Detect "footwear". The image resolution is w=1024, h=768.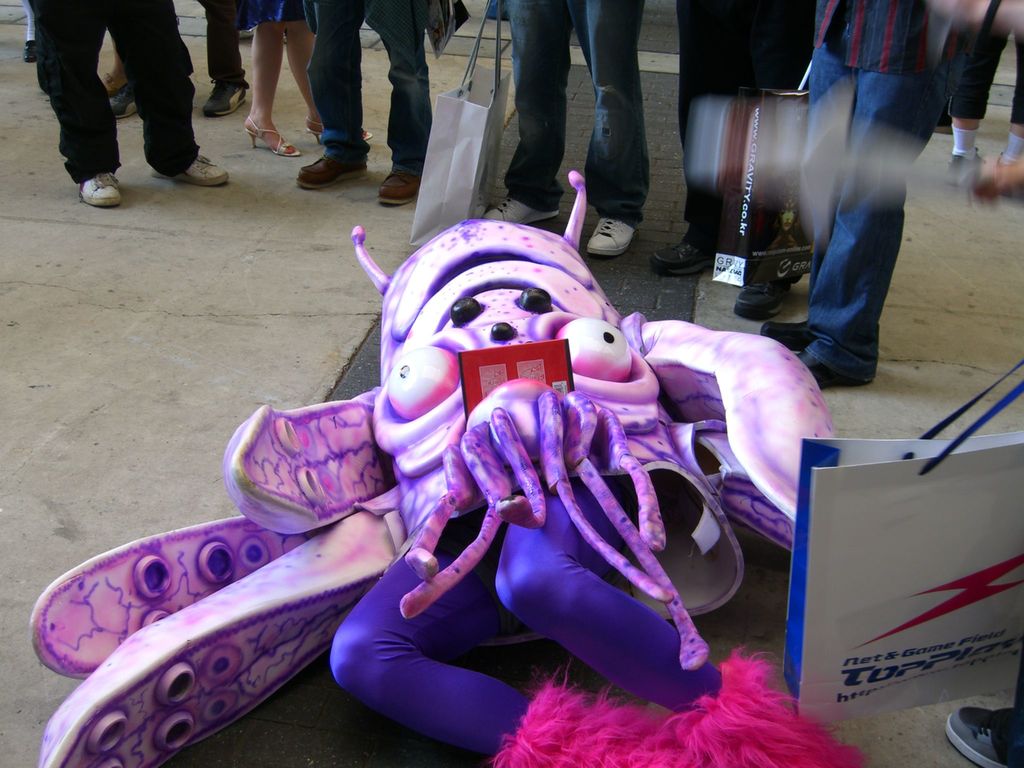
locate(733, 276, 793, 317).
